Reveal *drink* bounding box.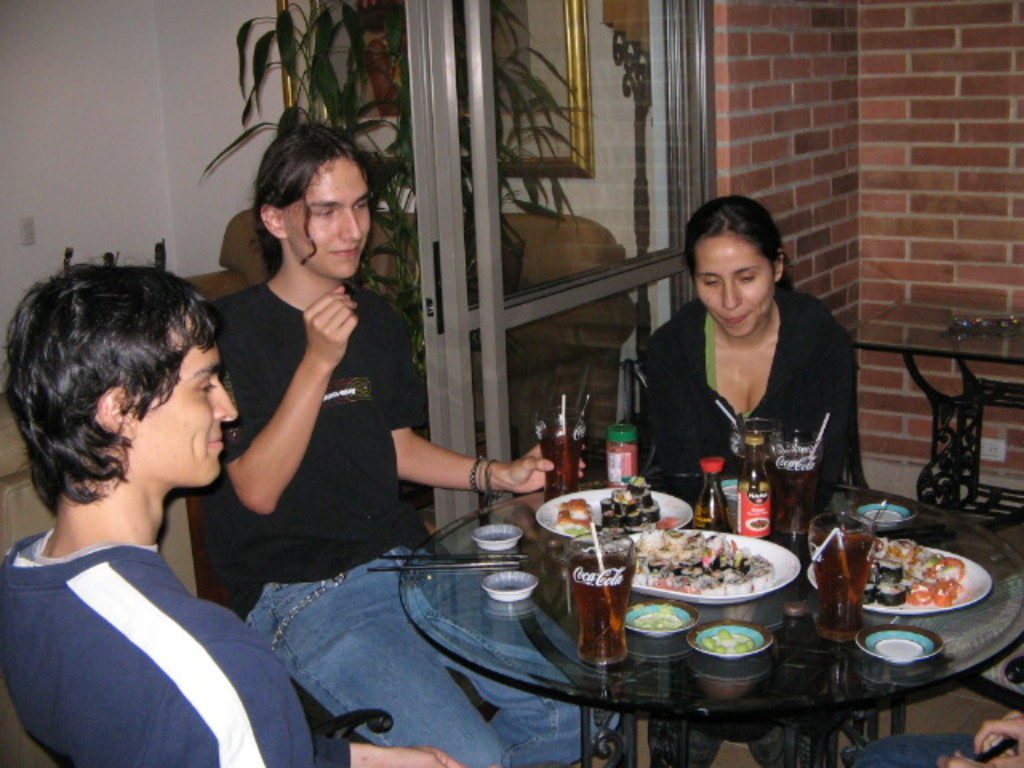
Revealed: pyautogui.locateOnScreen(733, 438, 771, 534).
